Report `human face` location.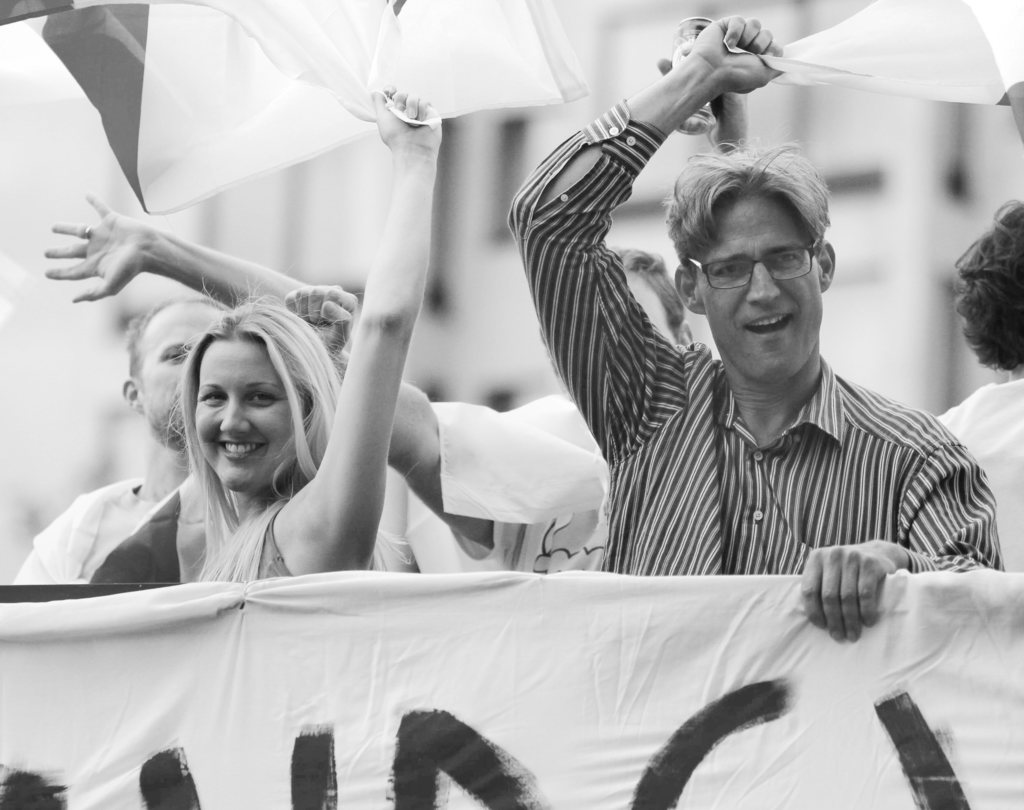
Report: <bbox>692, 199, 825, 370</bbox>.
